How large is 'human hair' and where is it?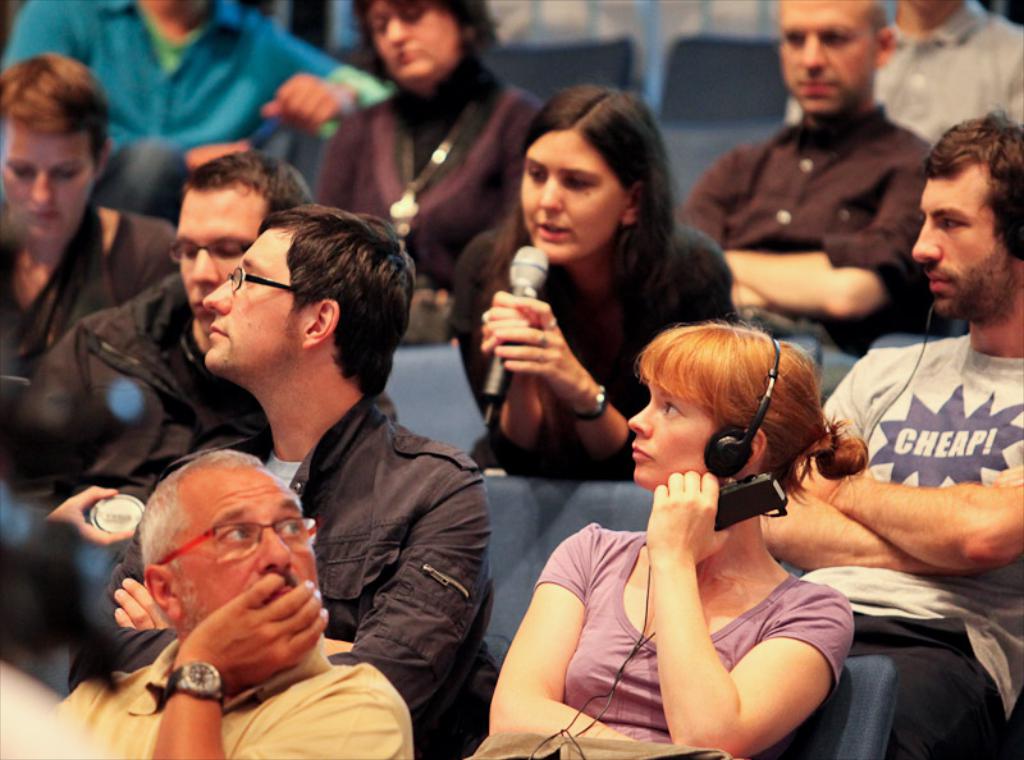
Bounding box: 918,109,1023,266.
